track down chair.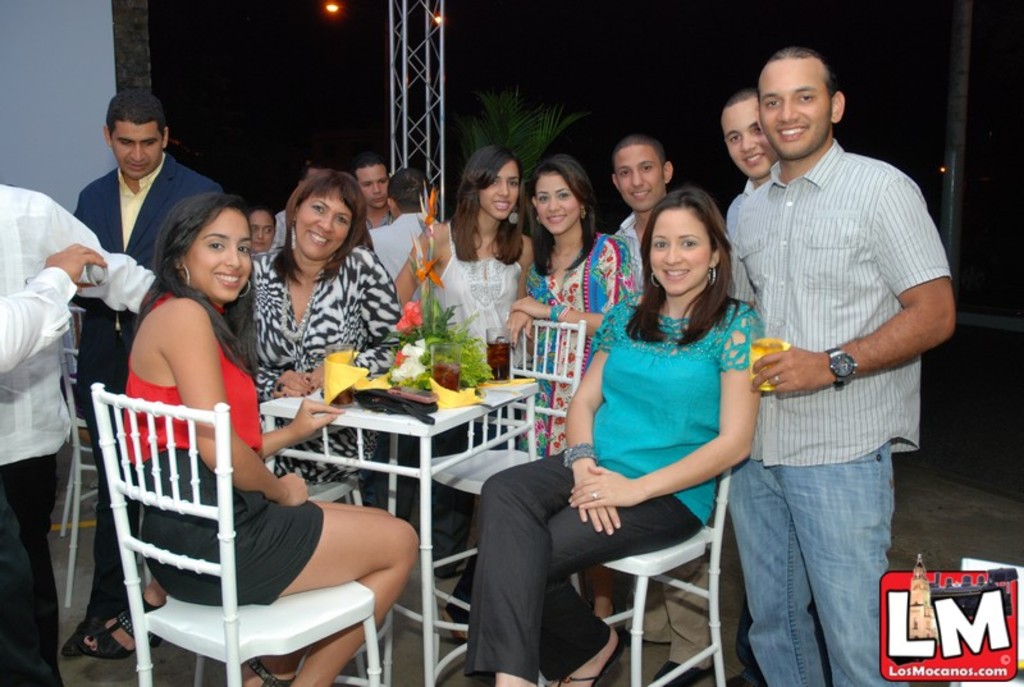
Tracked to bbox=[531, 380, 762, 686].
